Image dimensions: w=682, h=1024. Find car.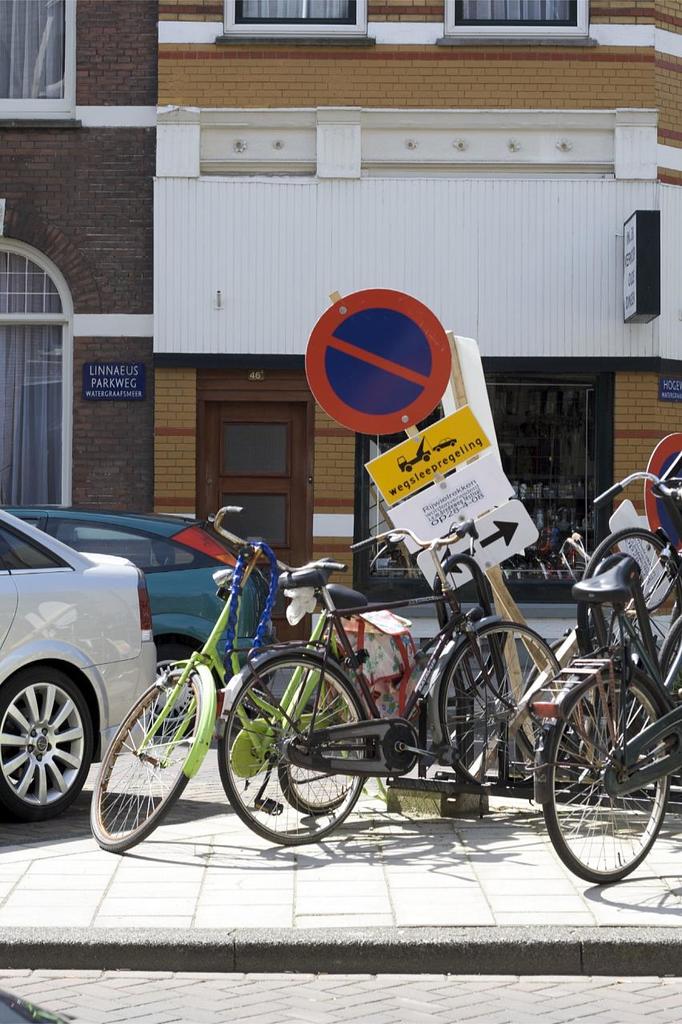
x1=0, y1=506, x2=158, y2=826.
